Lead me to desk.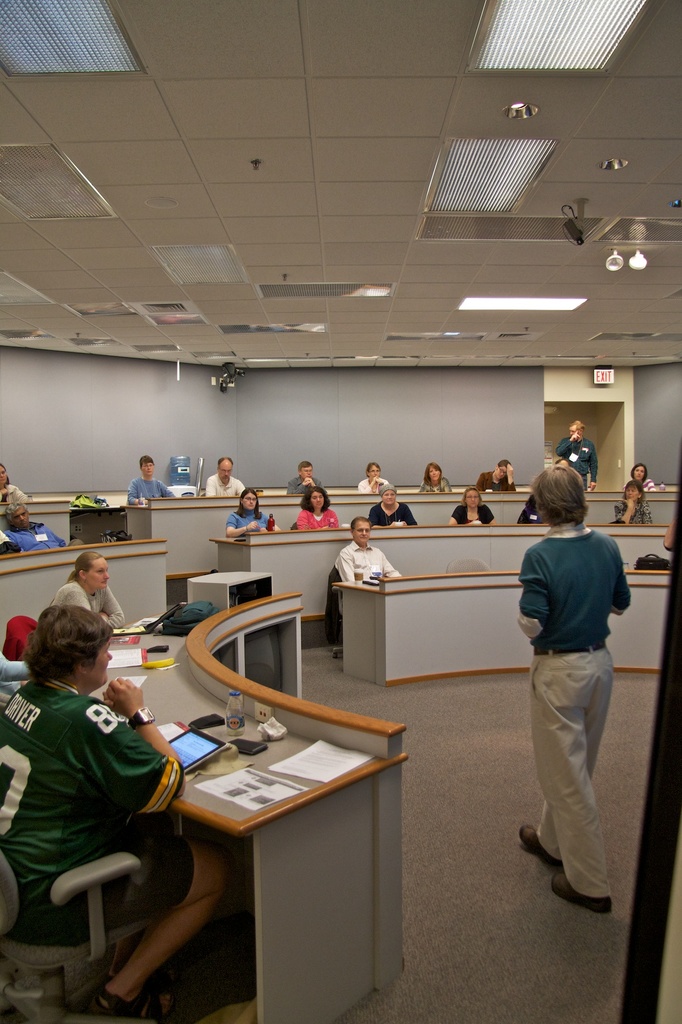
Lead to [337, 560, 671, 676].
